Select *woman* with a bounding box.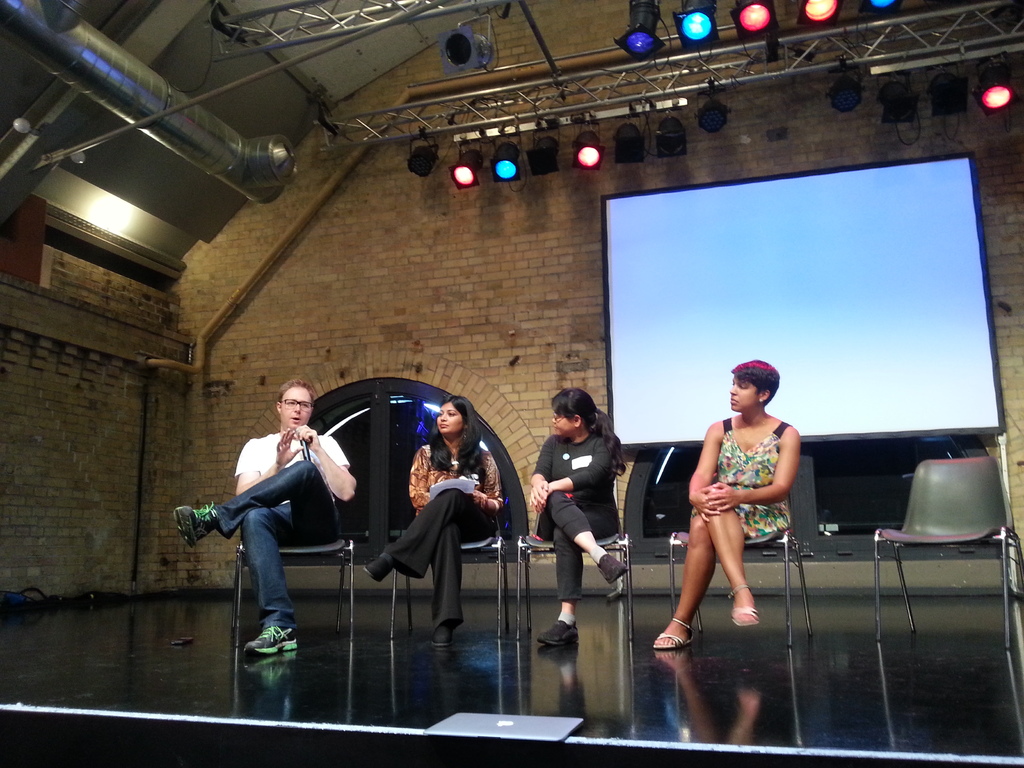
666, 353, 806, 656.
